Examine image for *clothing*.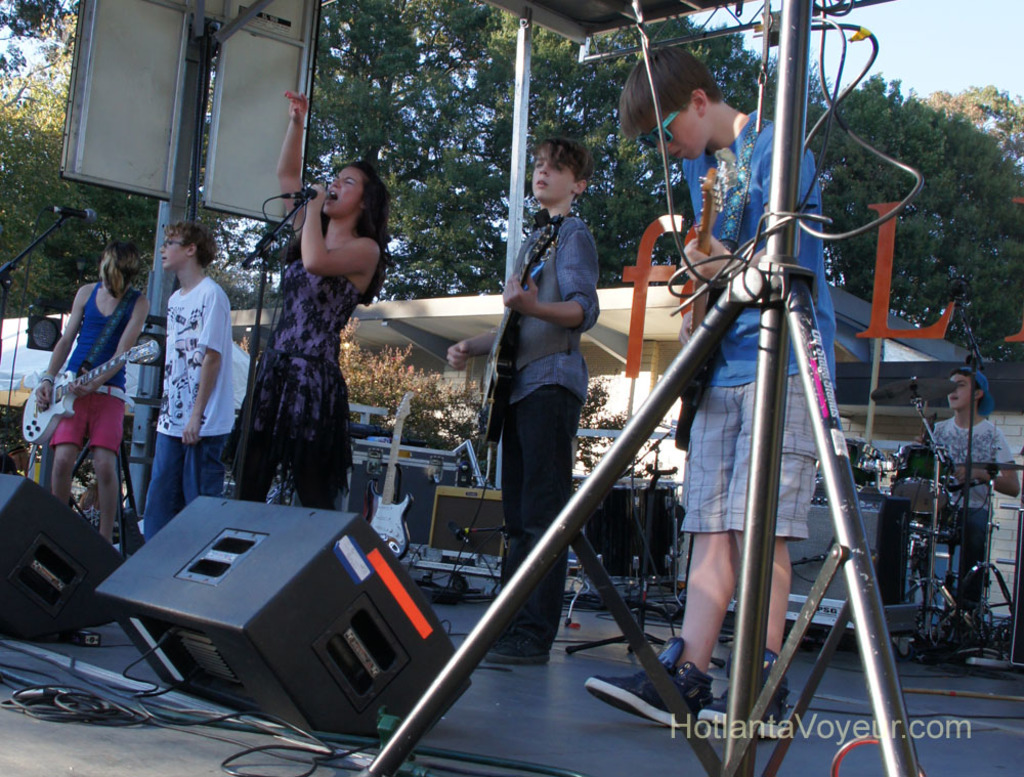
Examination result: l=497, t=209, r=600, b=657.
